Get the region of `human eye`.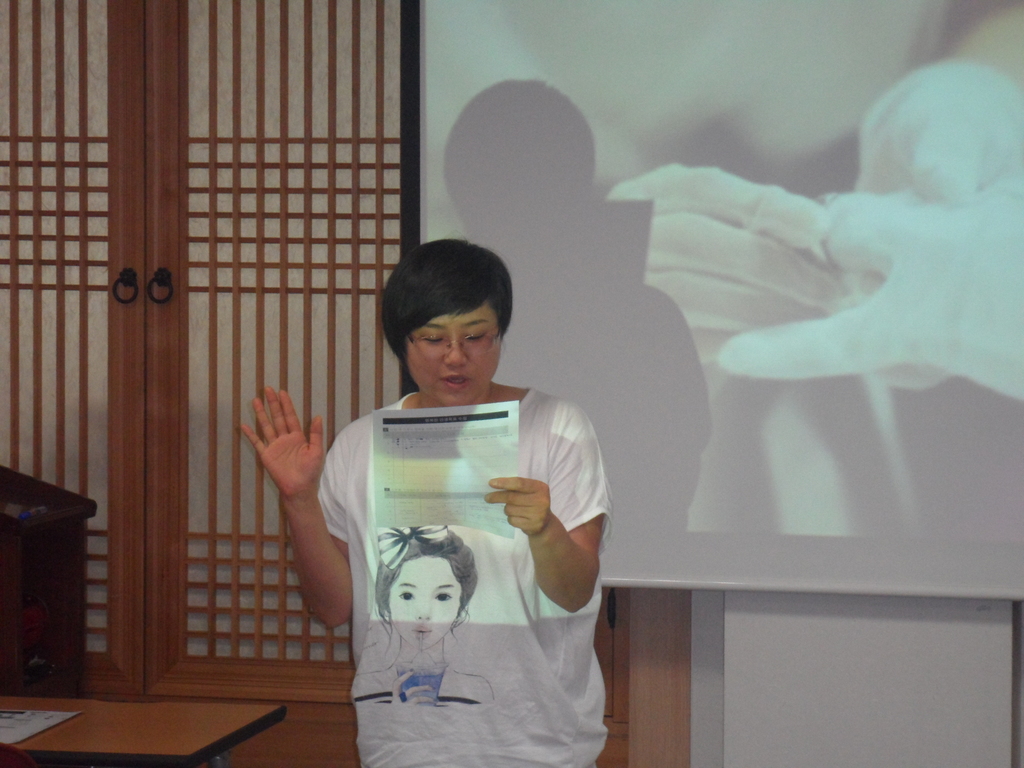
<box>432,590,449,603</box>.
